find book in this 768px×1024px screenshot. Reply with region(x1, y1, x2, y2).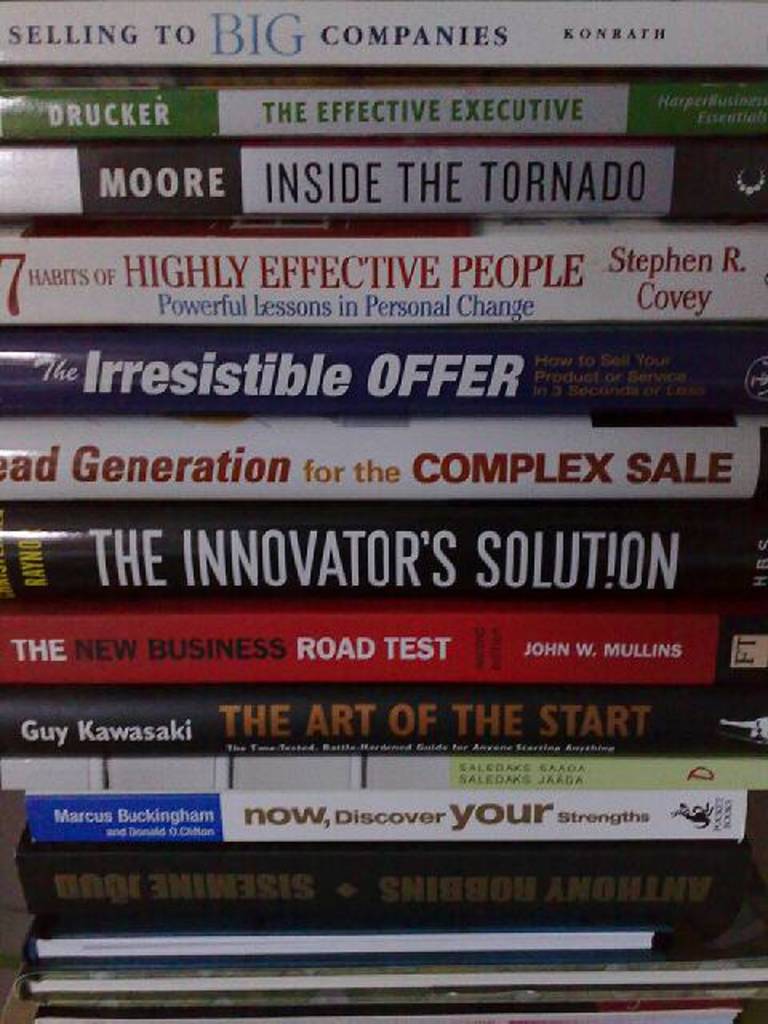
region(0, 218, 766, 330).
